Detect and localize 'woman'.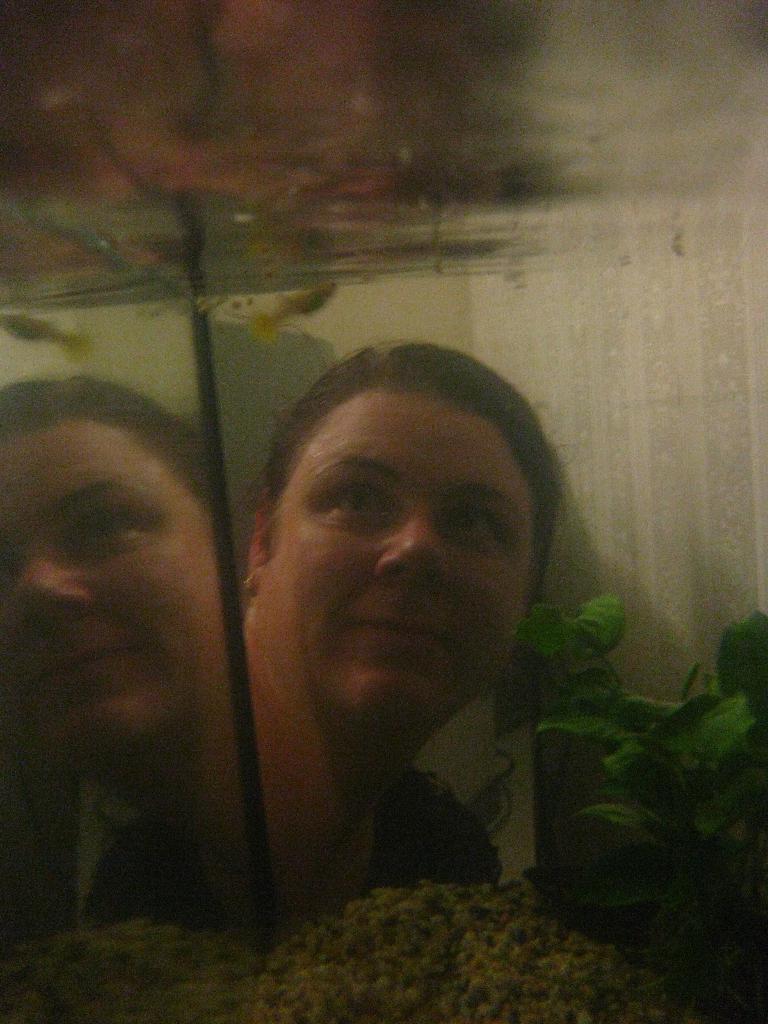
Localized at x1=219 y1=342 x2=553 y2=925.
